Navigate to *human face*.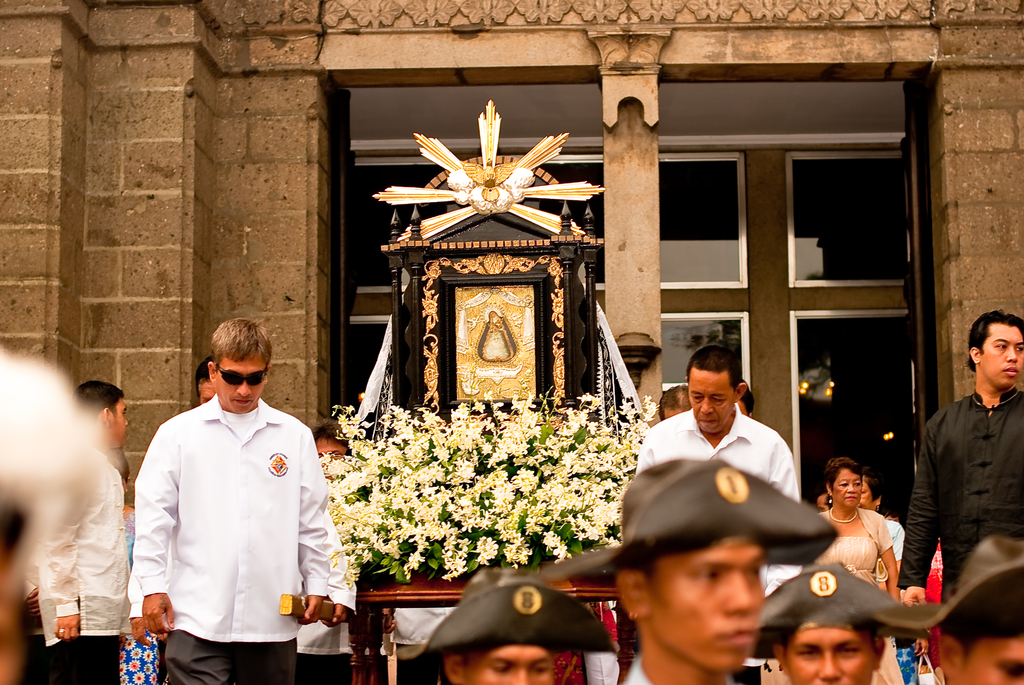
Navigation target: (left=214, top=354, right=264, bottom=414).
